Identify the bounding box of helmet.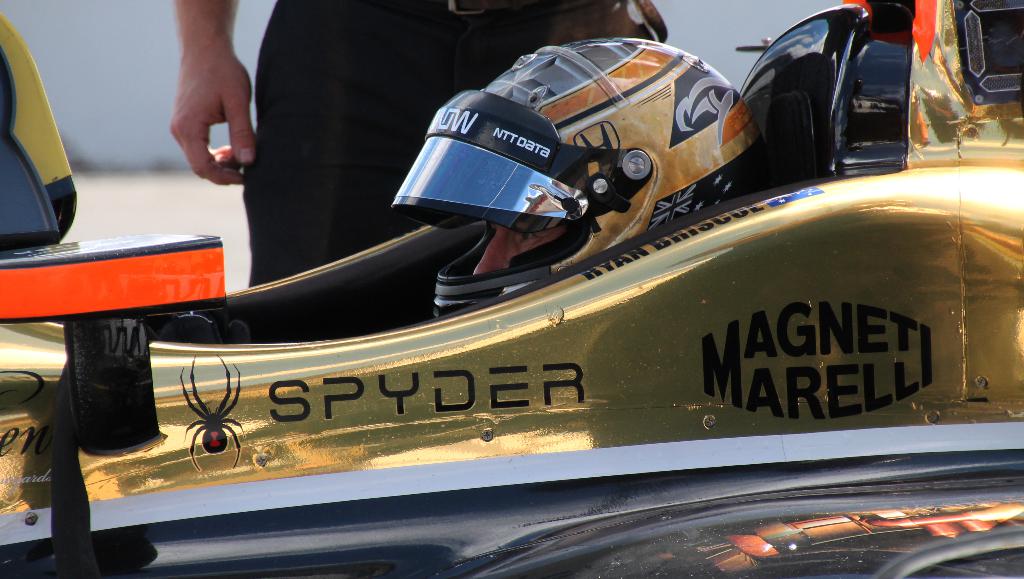
region(739, 17, 920, 183).
